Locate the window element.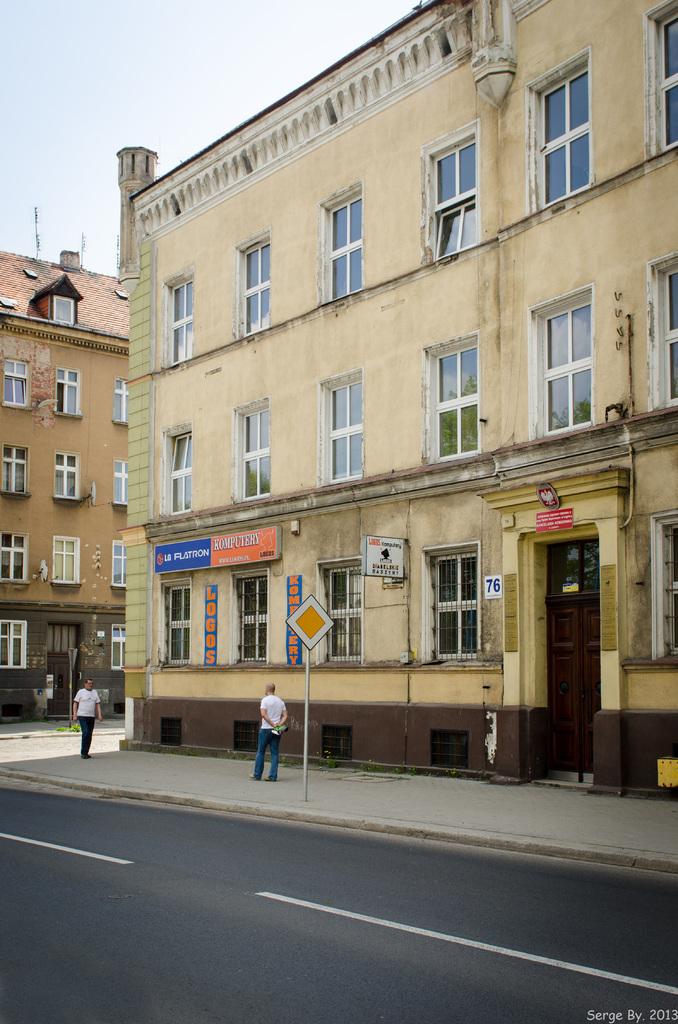
Element bbox: region(0, 442, 29, 504).
